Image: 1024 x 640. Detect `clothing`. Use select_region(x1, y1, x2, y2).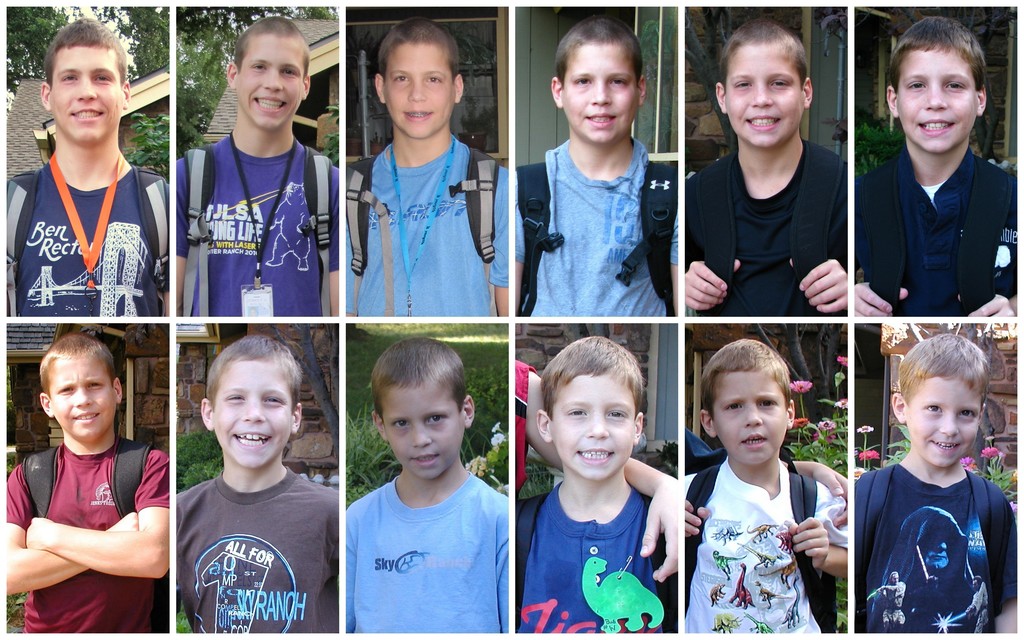
select_region(508, 485, 665, 632).
